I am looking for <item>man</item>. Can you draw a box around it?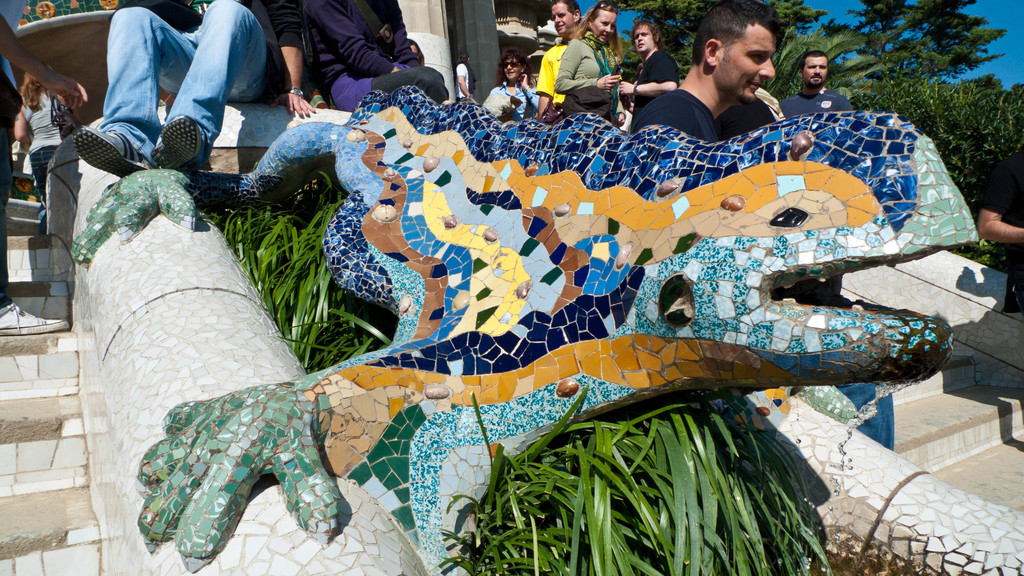
Sure, the bounding box is (774, 52, 850, 116).
